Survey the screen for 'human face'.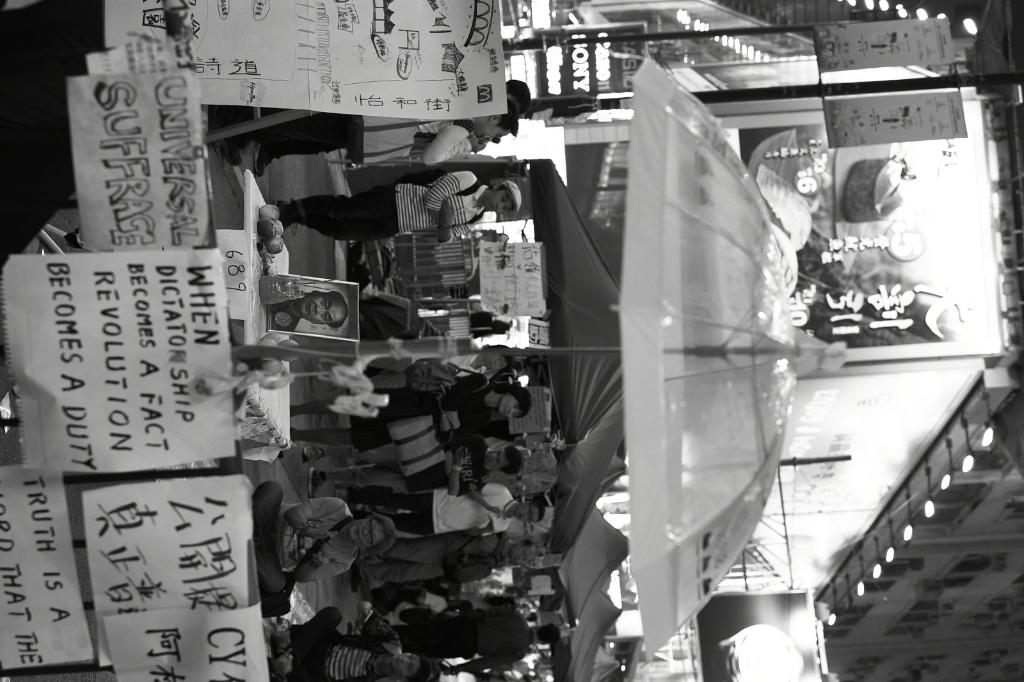
Survey found: rect(512, 547, 536, 564).
